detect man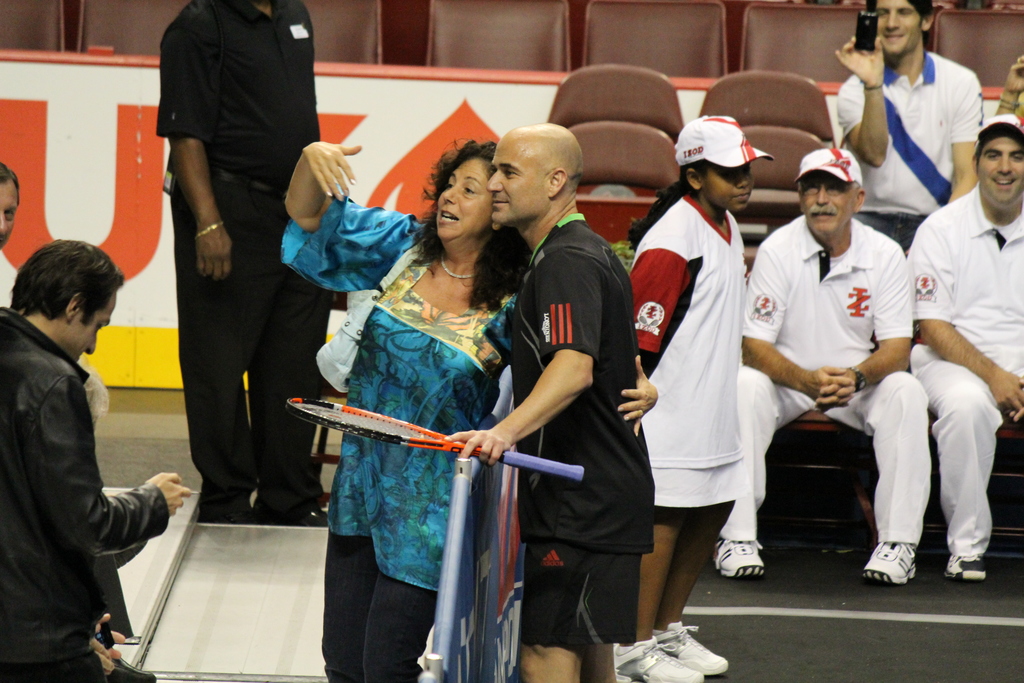
{"left": 158, "top": 0, "right": 333, "bottom": 520}
